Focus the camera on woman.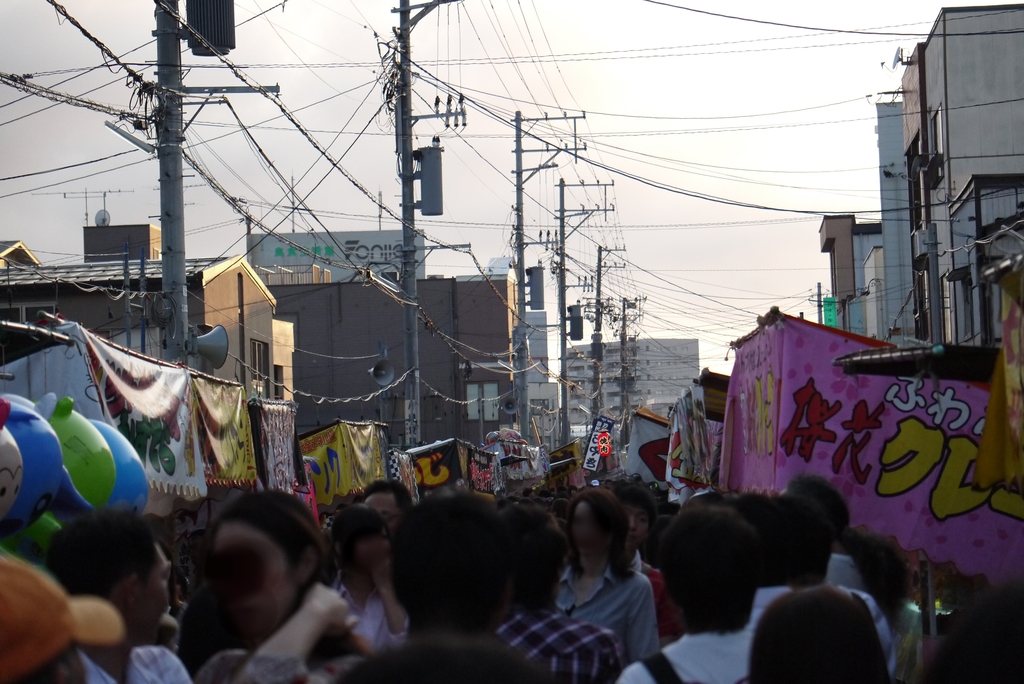
Focus region: l=321, t=502, r=409, b=655.
